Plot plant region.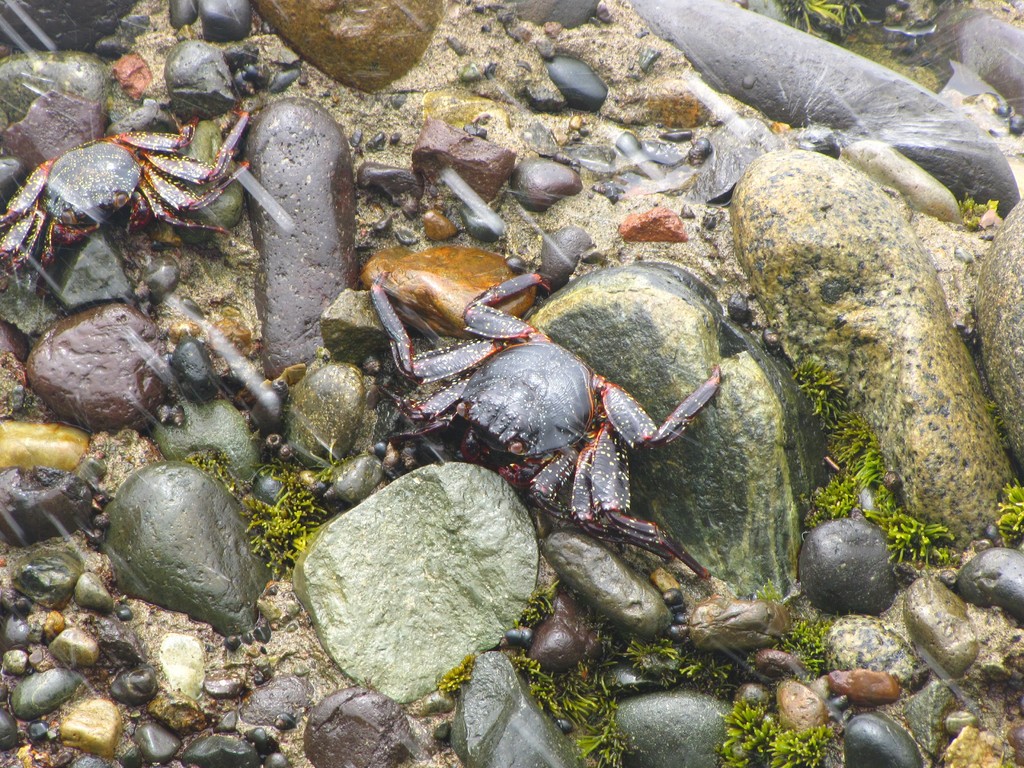
Plotted at bbox=[760, 620, 821, 678].
